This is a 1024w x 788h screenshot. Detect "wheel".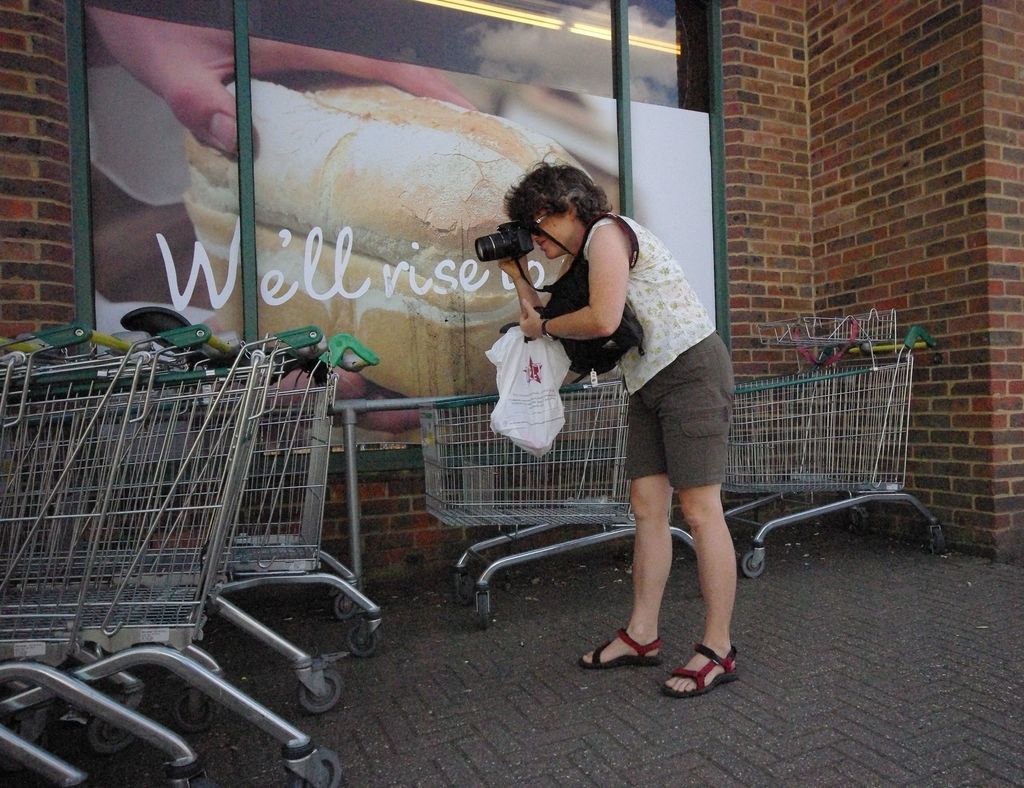
(x1=328, y1=588, x2=358, y2=619).
